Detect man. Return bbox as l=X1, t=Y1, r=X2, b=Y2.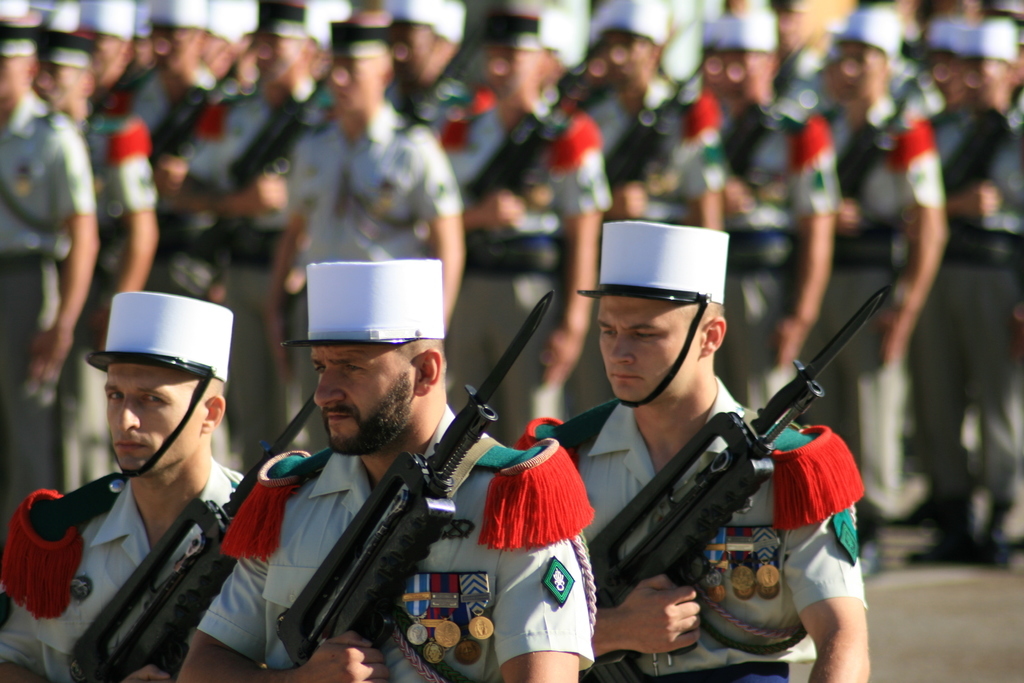
l=6, t=267, r=283, b=682.
